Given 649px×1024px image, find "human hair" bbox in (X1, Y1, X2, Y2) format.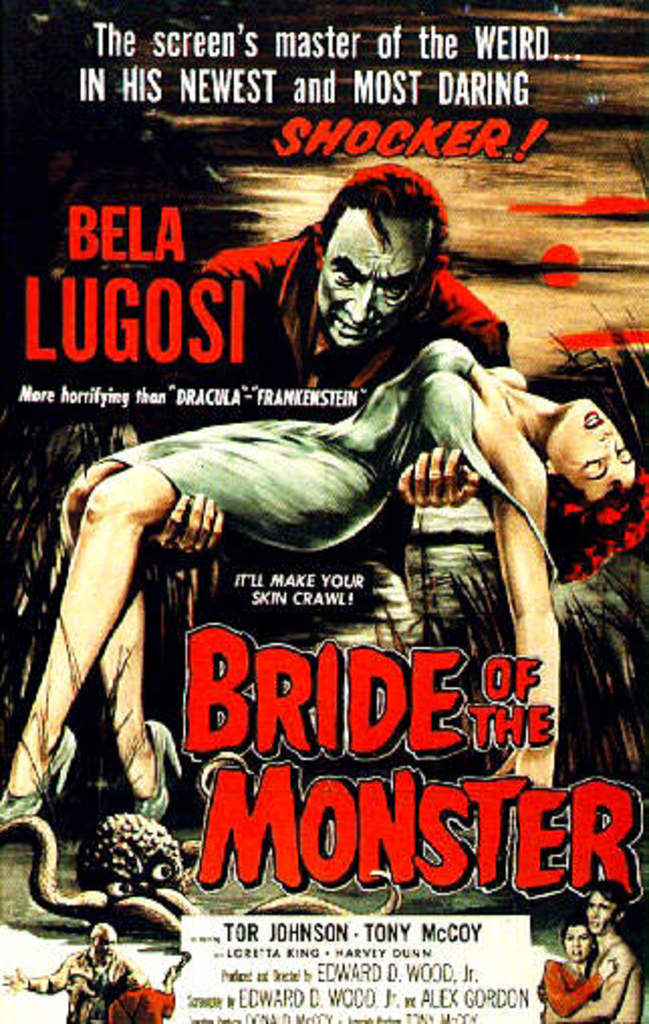
(585, 881, 643, 937).
